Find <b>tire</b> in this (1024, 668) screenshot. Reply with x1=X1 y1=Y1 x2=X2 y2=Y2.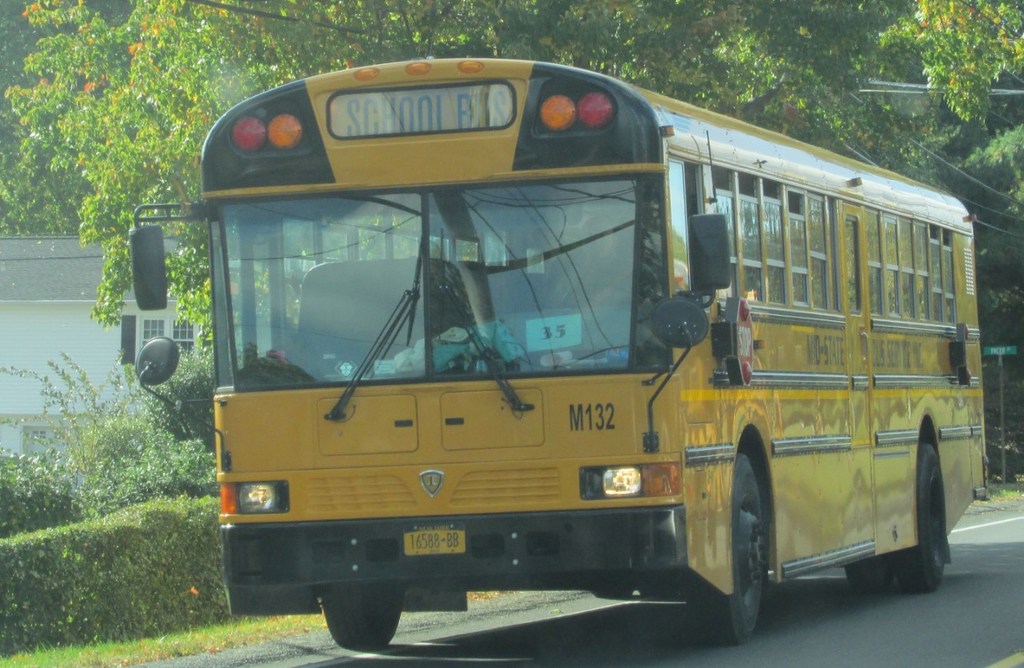
x1=594 y1=589 x2=631 y2=599.
